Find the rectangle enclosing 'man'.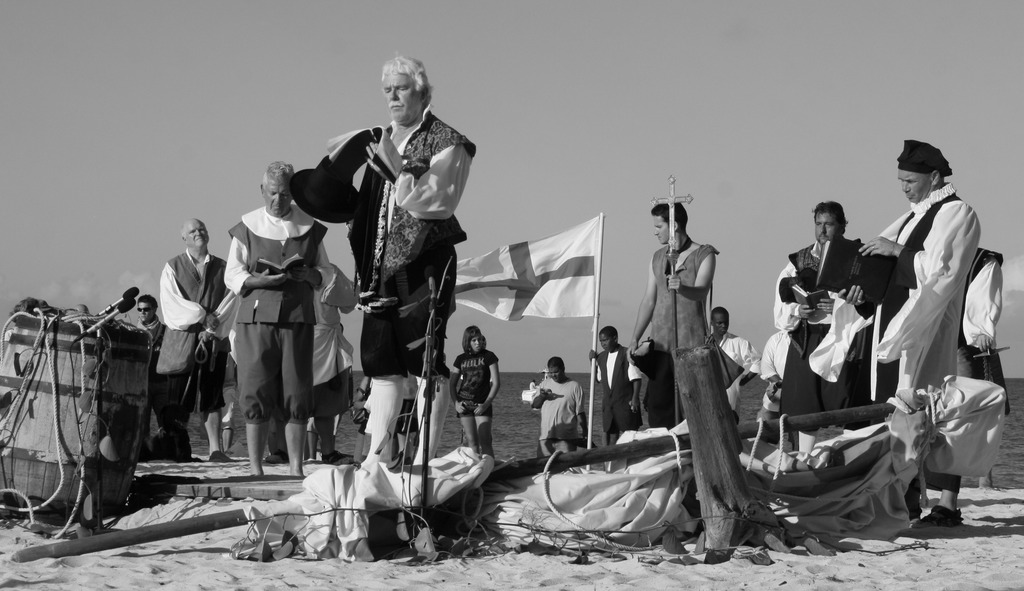
{"left": 227, "top": 172, "right": 325, "bottom": 487}.
